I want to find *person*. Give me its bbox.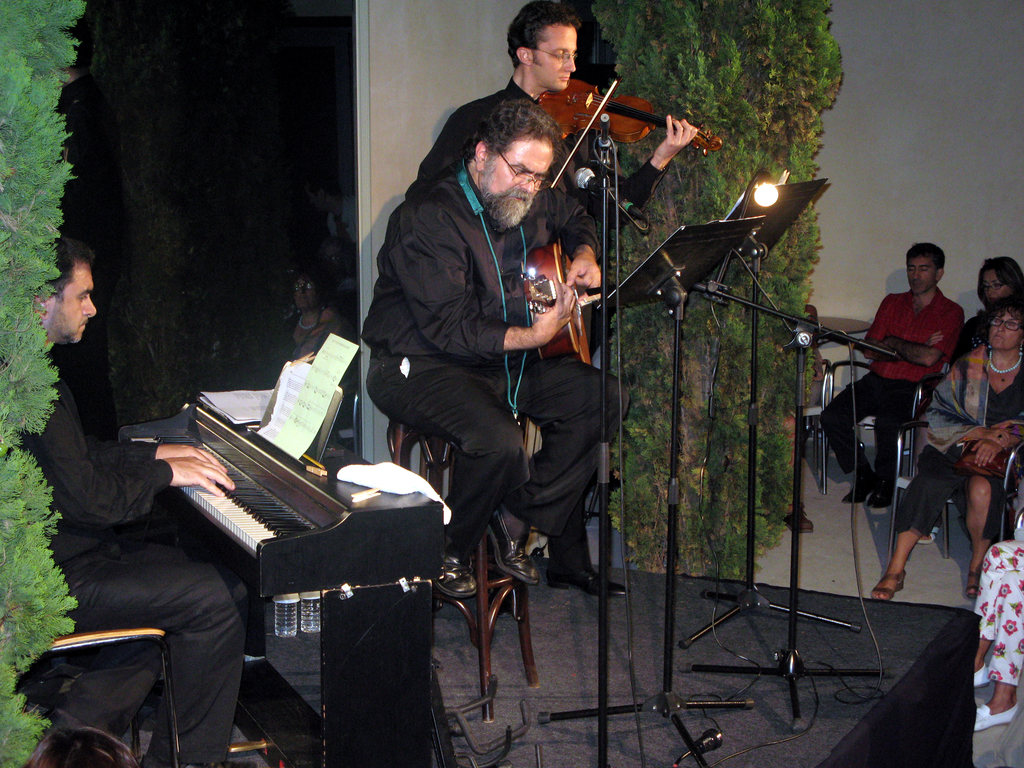
{"x1": 813, "y1": 243, "x2": 964, "y2": 503}.
